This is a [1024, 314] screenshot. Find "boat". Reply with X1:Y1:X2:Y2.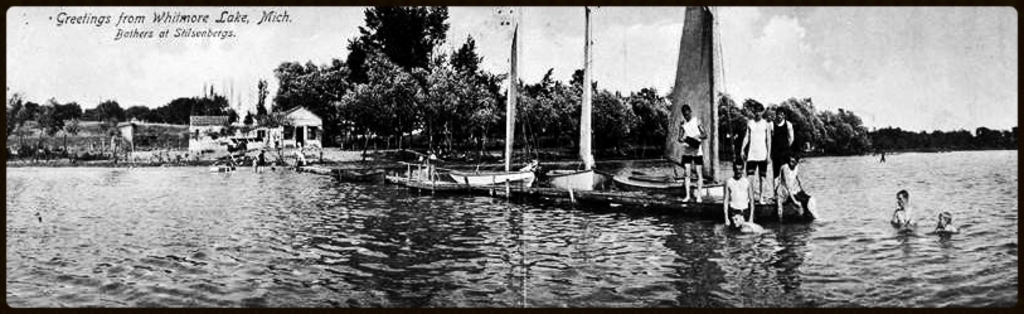
450:23:537:195.
